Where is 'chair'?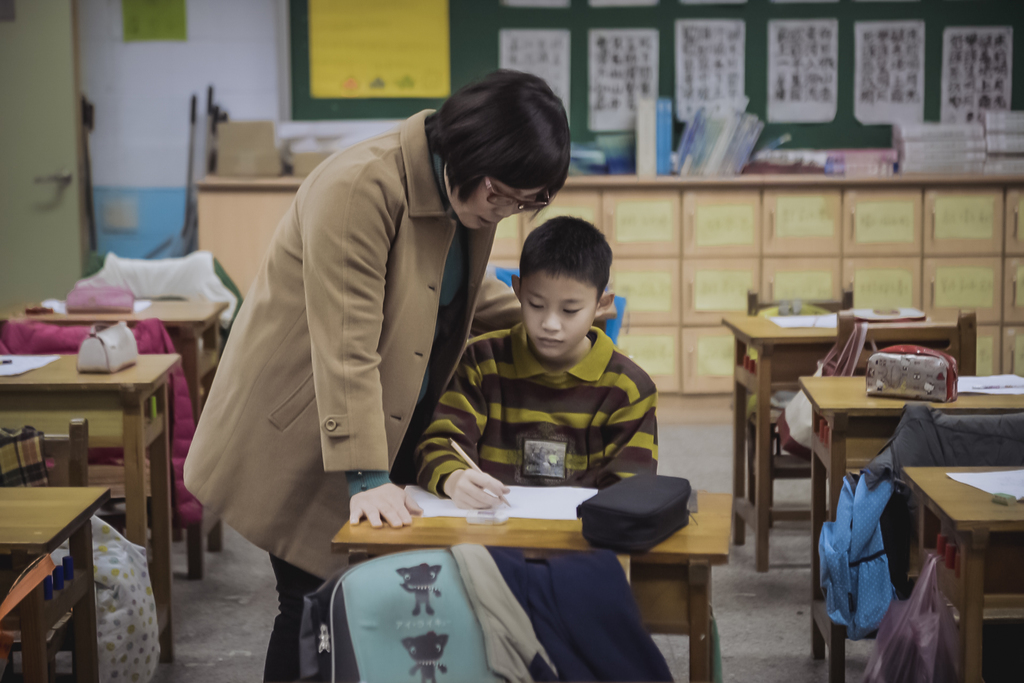
{"x1": 855, "y1": 406, "x2": 1023, "y2": 588}.
